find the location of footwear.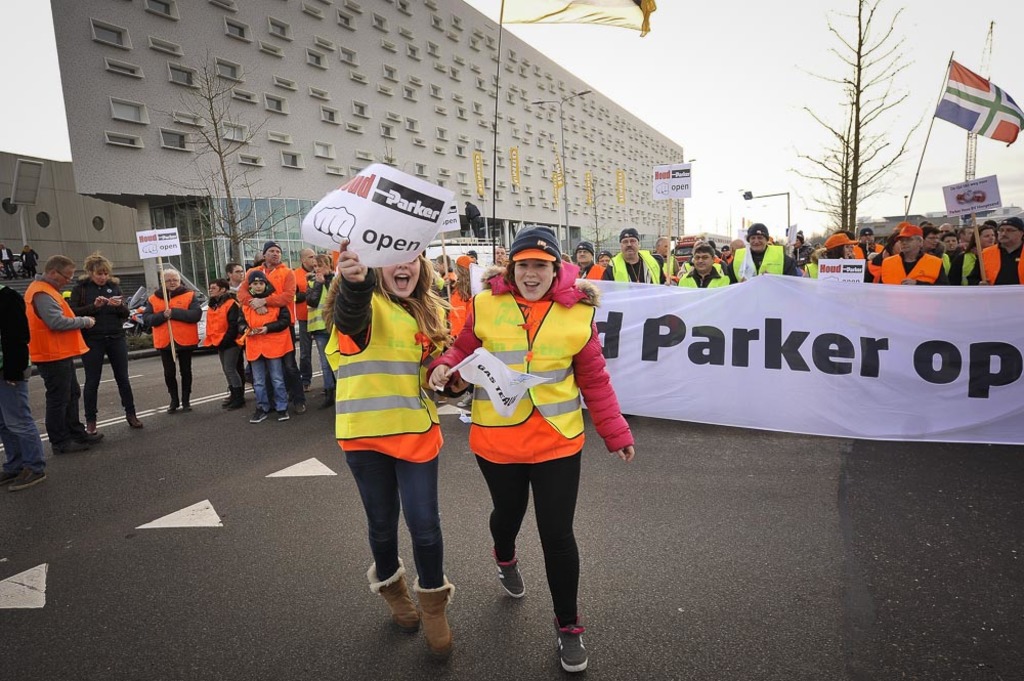
Location: l=245, t=410, r=267, b=423.
